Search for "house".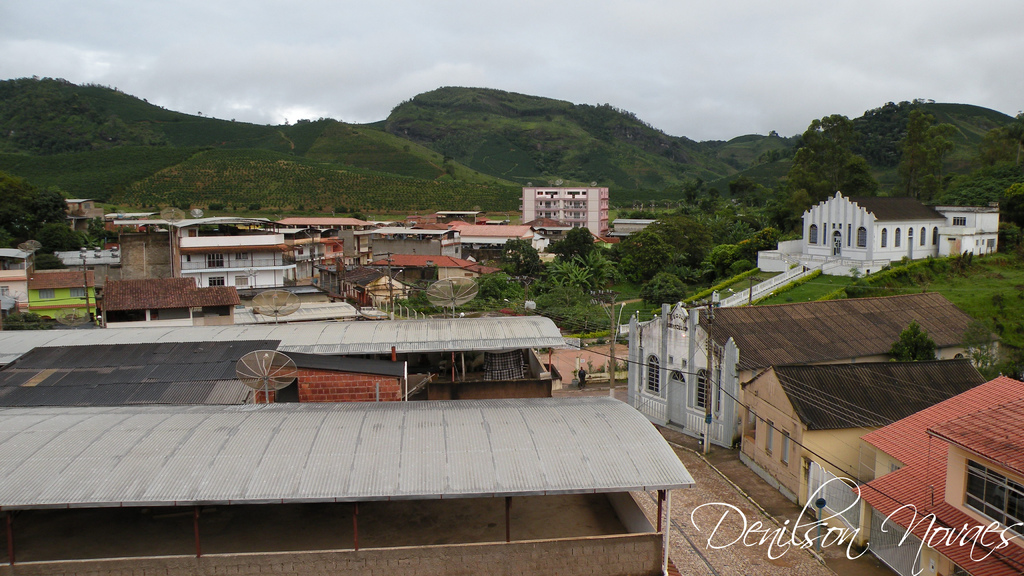
Found at 624 287 1007 450.
